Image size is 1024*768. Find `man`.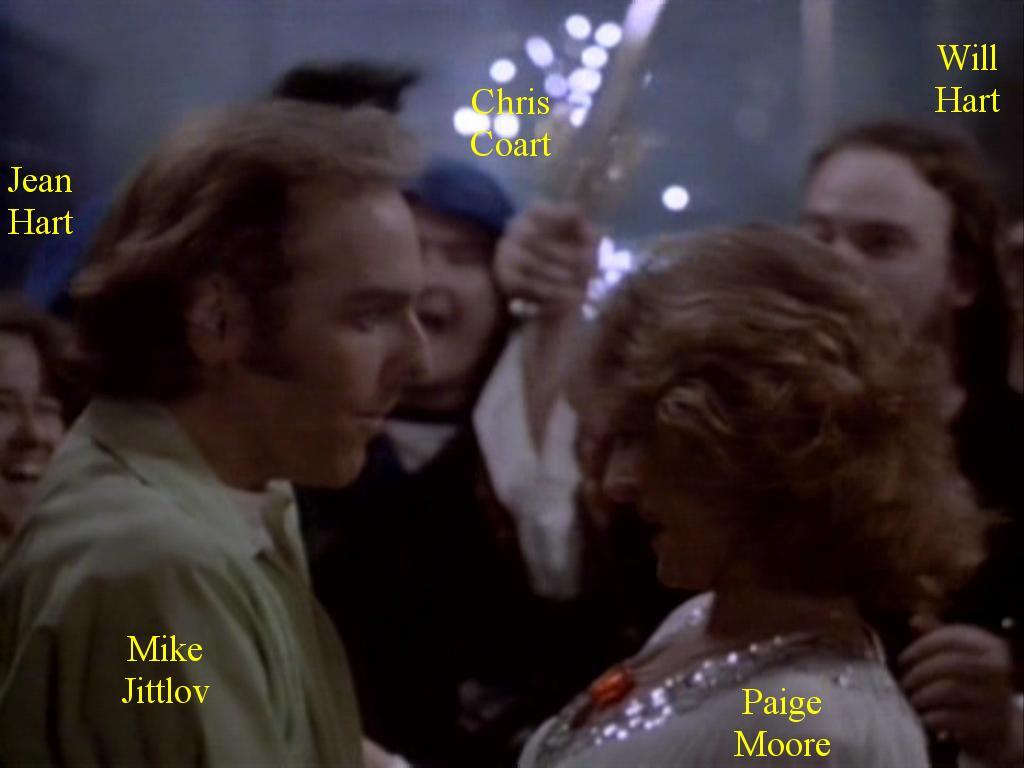
0/93/430/767.
